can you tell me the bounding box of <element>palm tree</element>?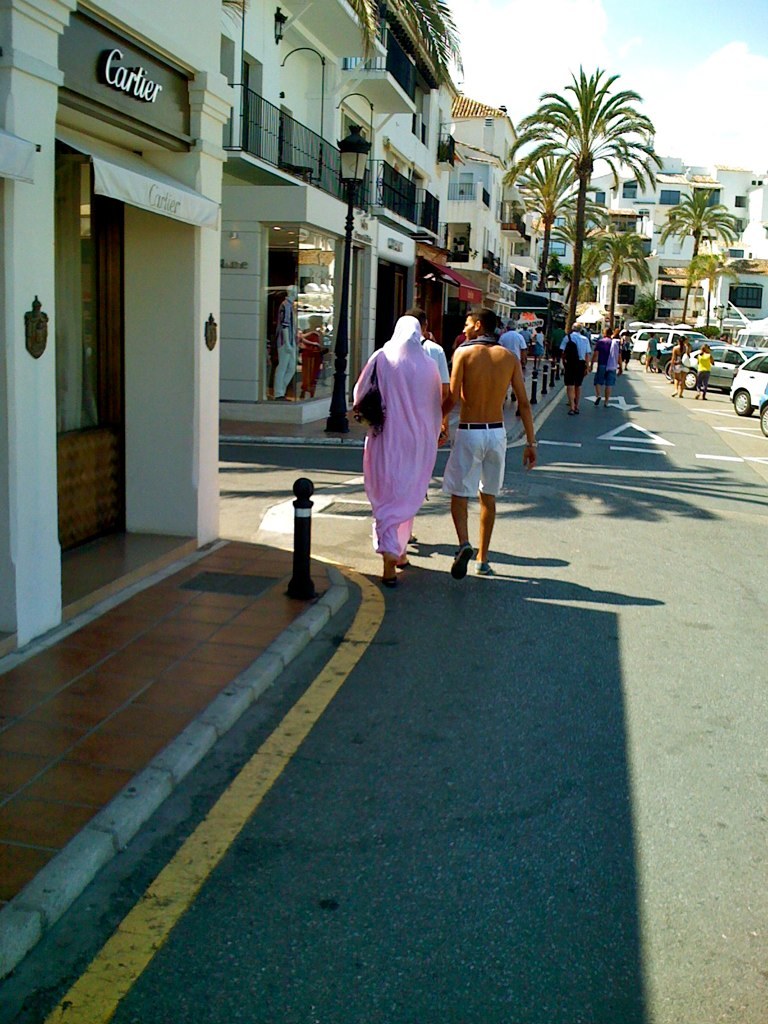
rect(577, 220, 662, 341).
